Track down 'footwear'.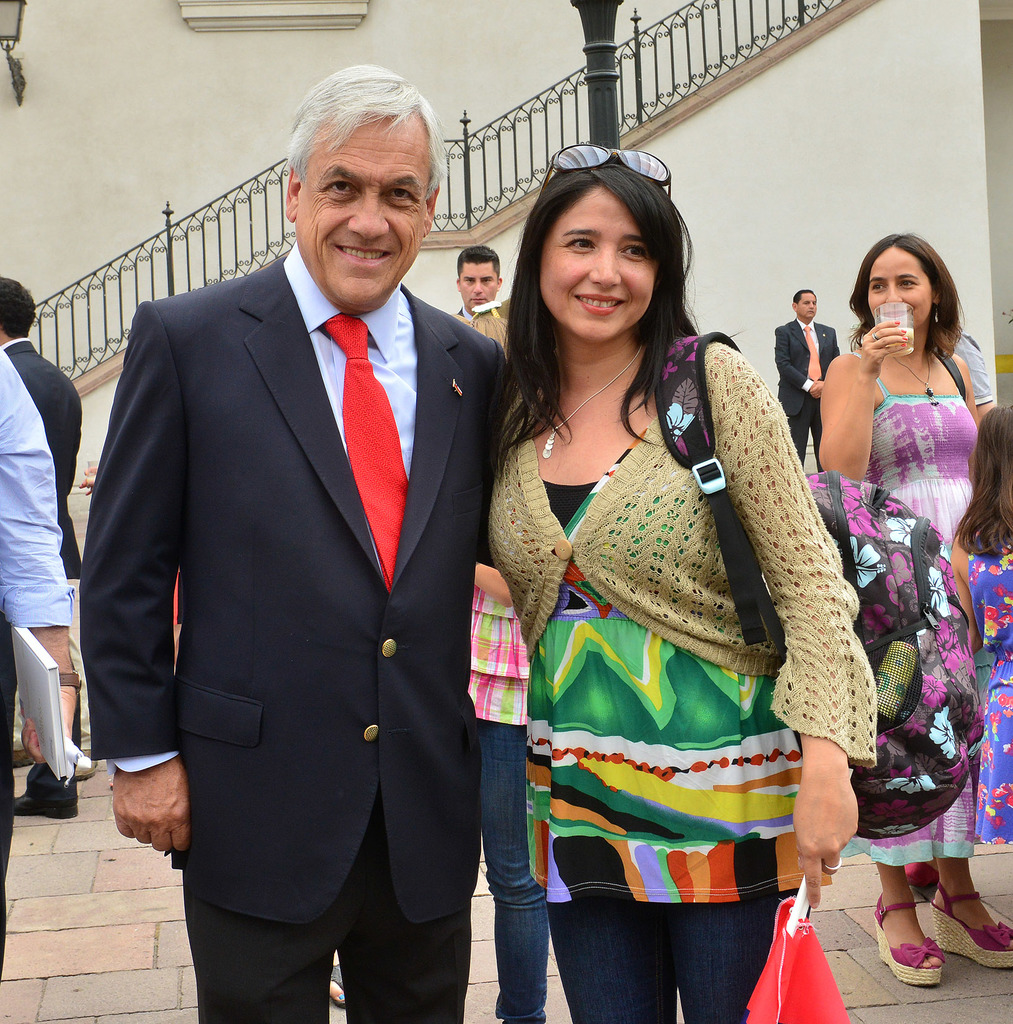
Tracked to {"x1": 4, "y1": 757, "x2": 81, "y2": 815}.
